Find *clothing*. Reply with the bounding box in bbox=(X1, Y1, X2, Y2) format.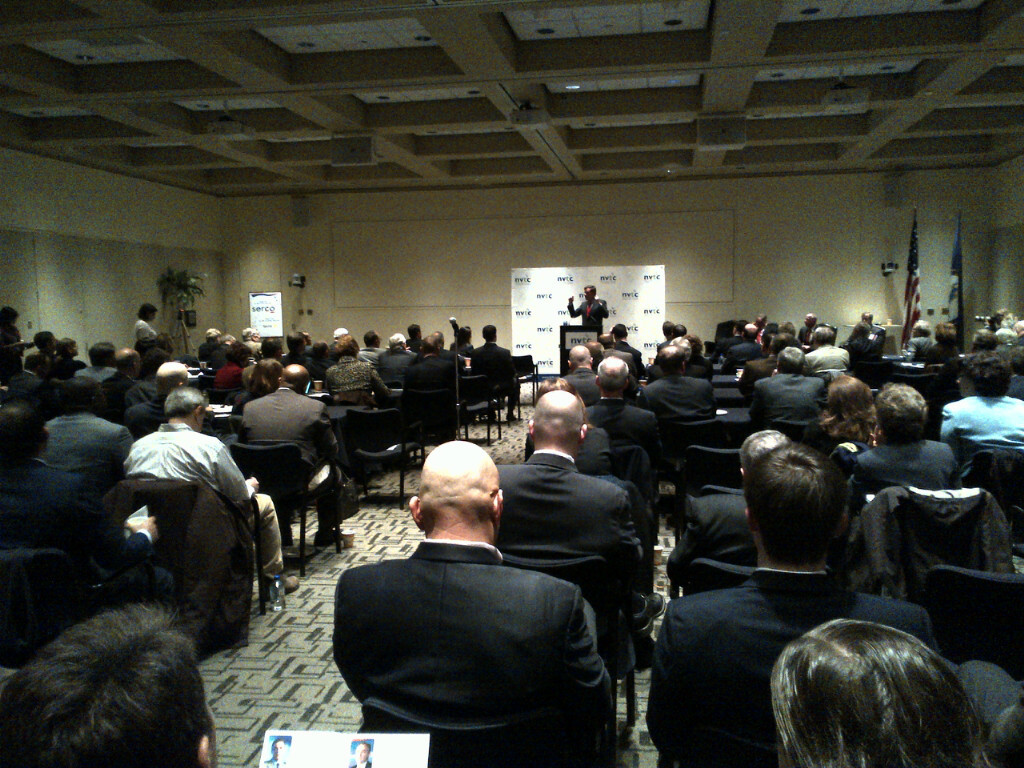
bbox=(652, 372, 716, 420).
